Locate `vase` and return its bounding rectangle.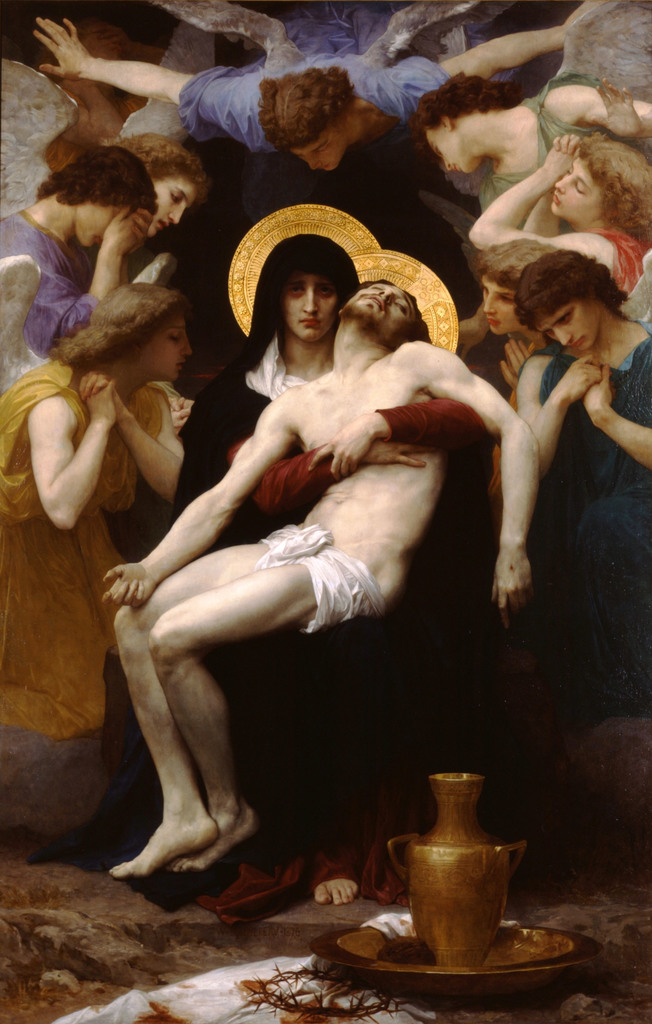
384 767 529 970.
